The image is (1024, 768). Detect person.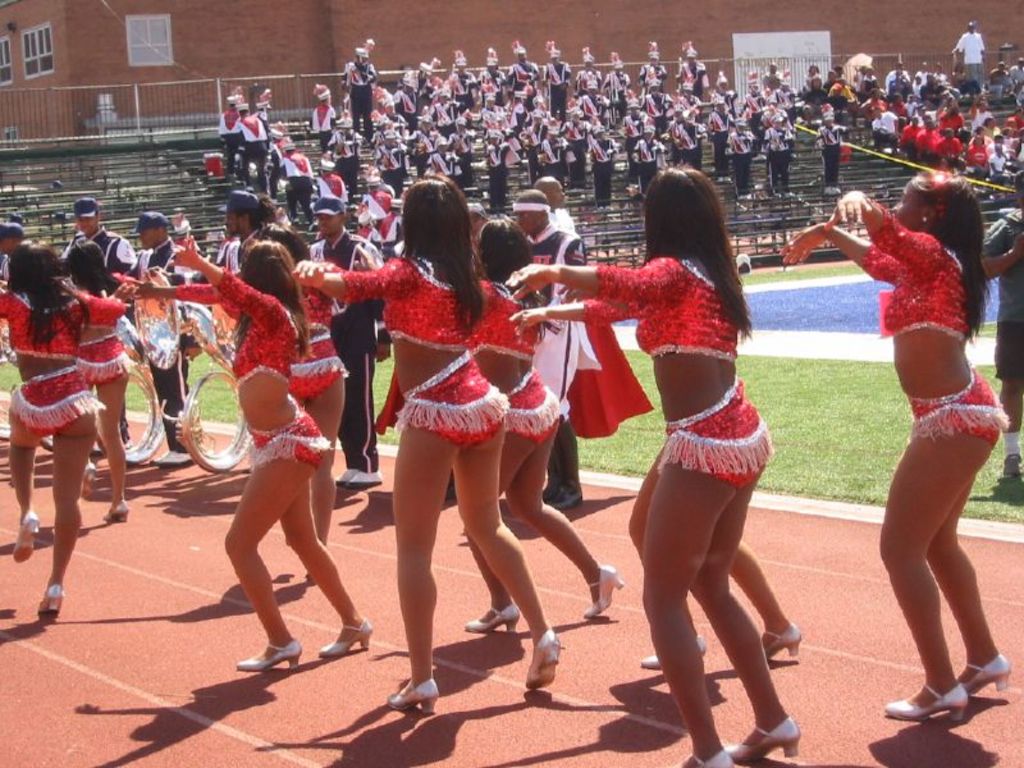
Detection: BBox(0, 239, 128, 613).
